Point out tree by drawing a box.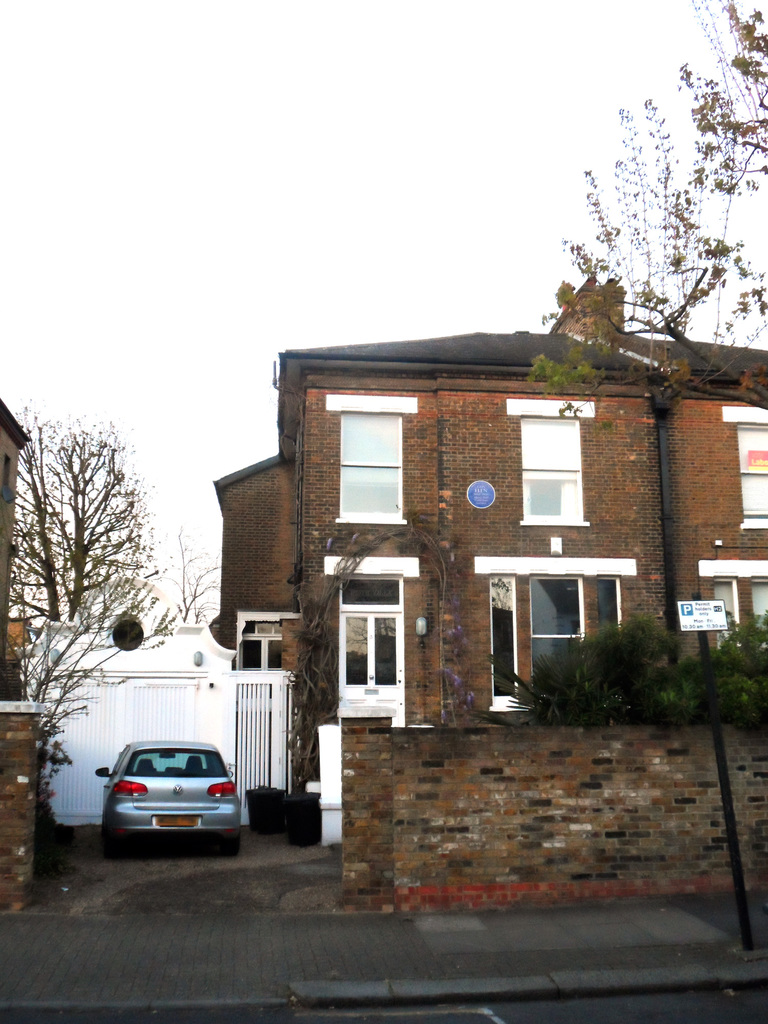
156/532/216/625.
